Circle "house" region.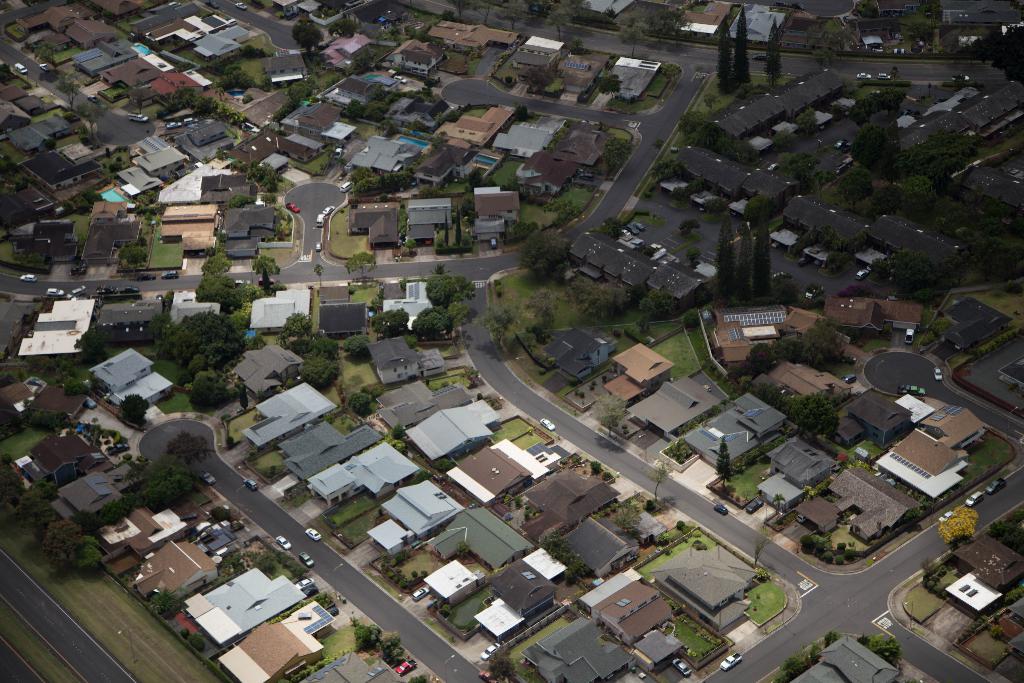
Region: l=53, t=468, r=122, b=524.
